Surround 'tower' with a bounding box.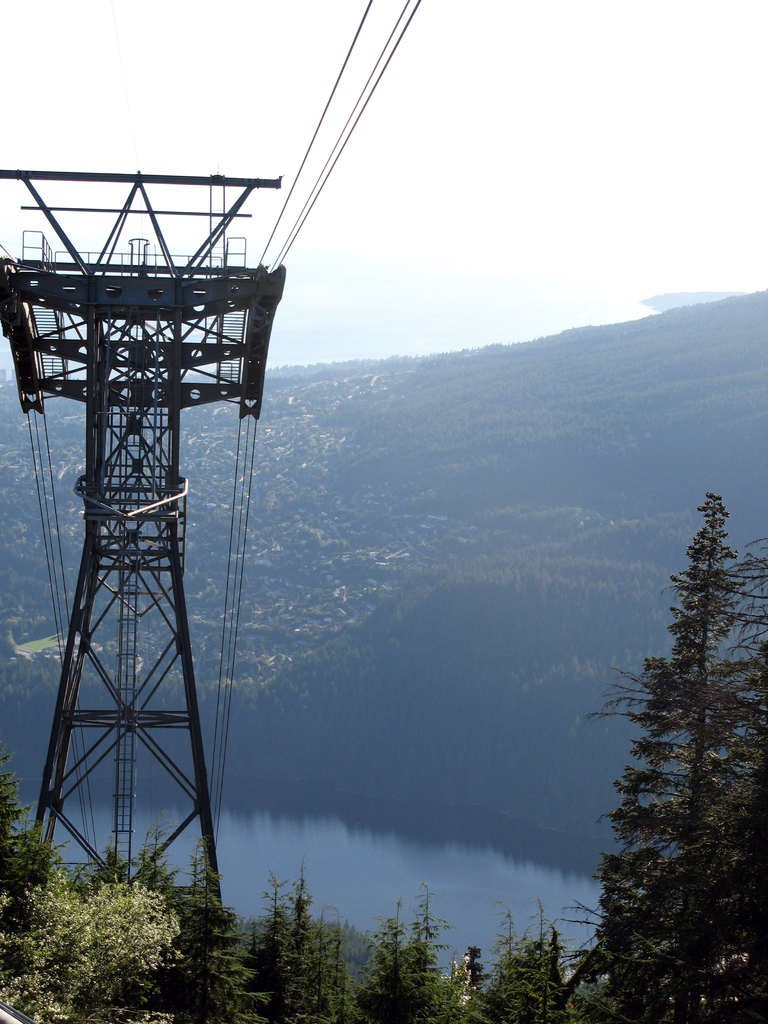
0 170 284 903.
